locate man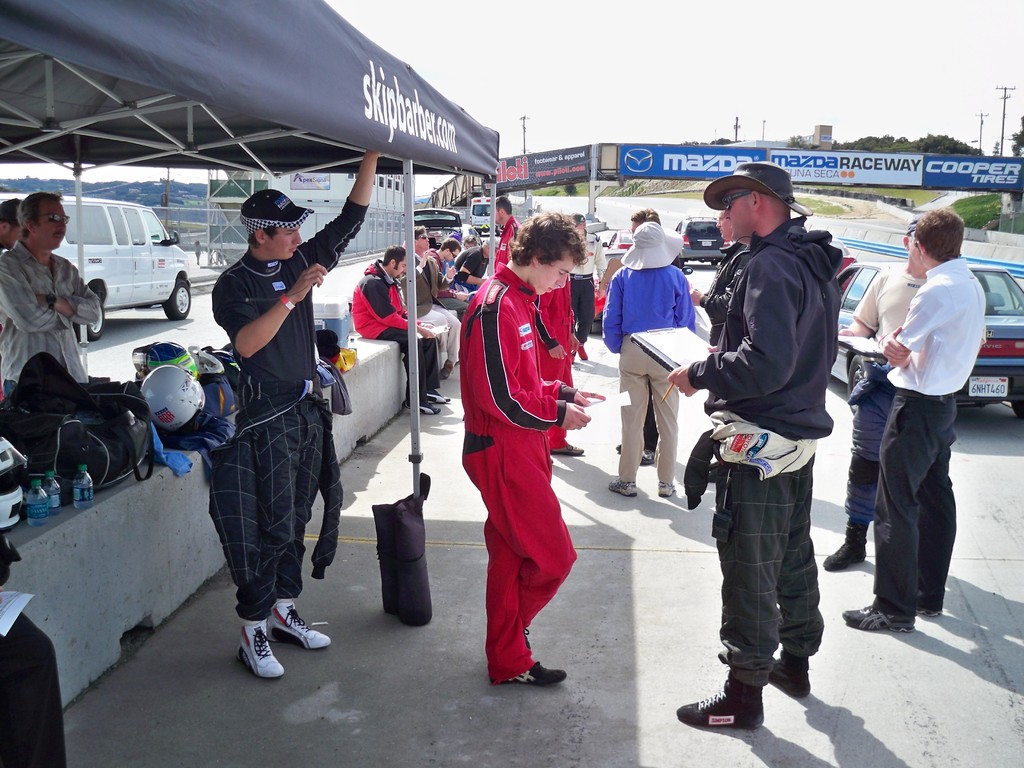
box=[840, 206, 988, 634]
